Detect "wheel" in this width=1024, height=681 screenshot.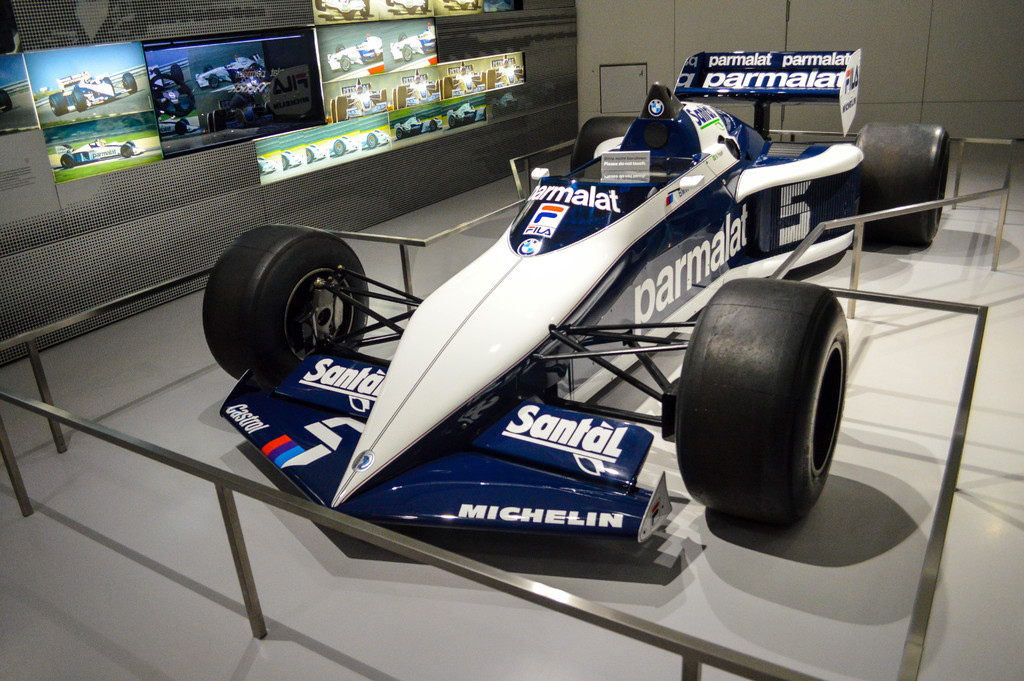
Detection: bbox=[488, 70, 497, 87].
